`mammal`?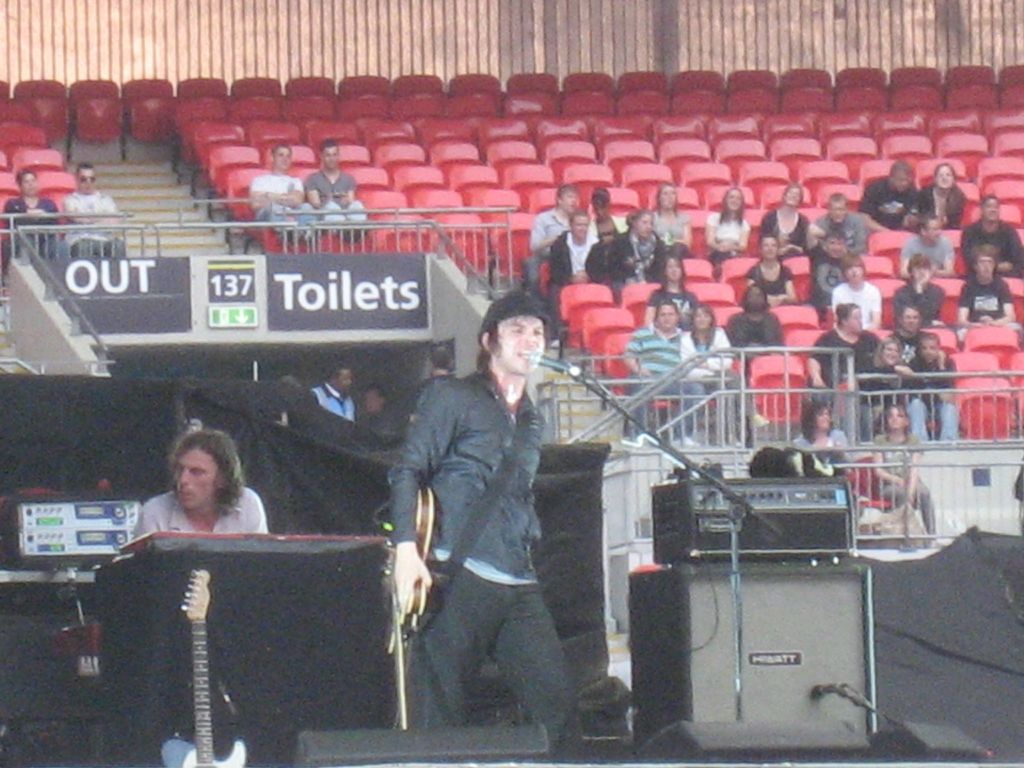
rect(307, 138, 371, 242)
